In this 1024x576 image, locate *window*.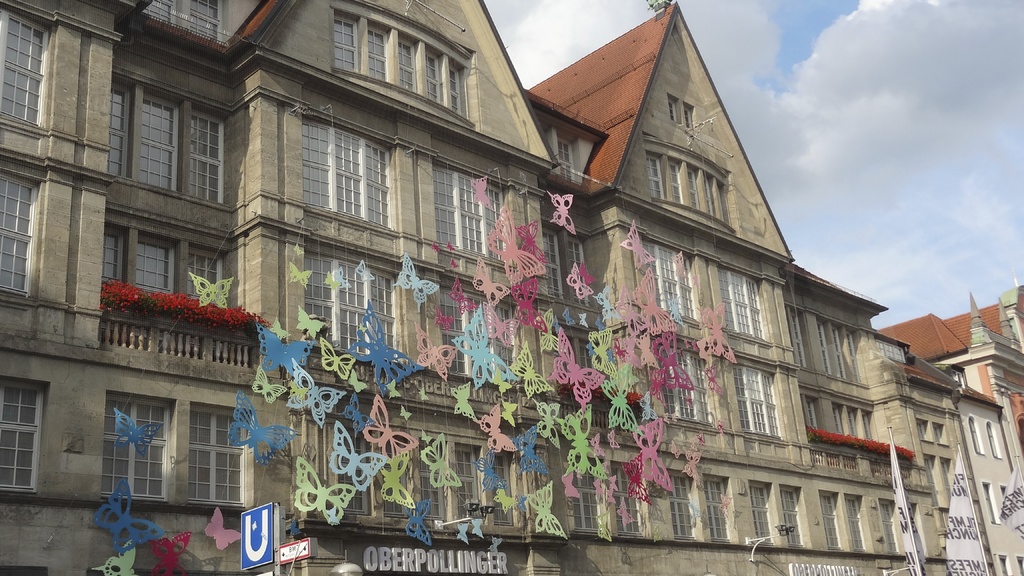
Bounding box: [758, 476, 817, 550].
